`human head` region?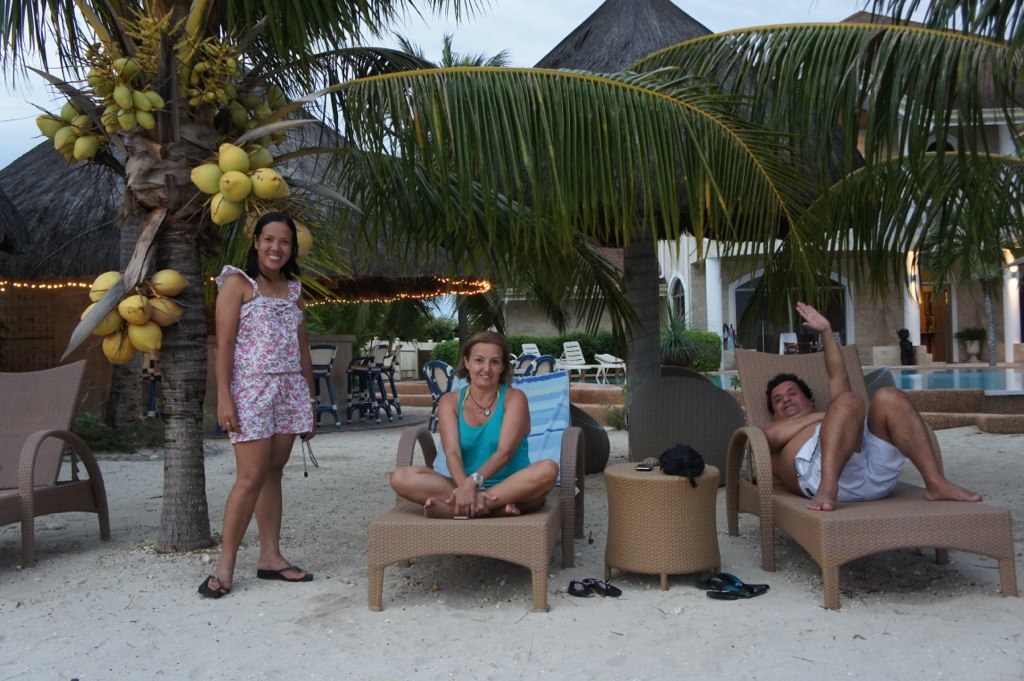
select_region(766, 372, 816, 420)
